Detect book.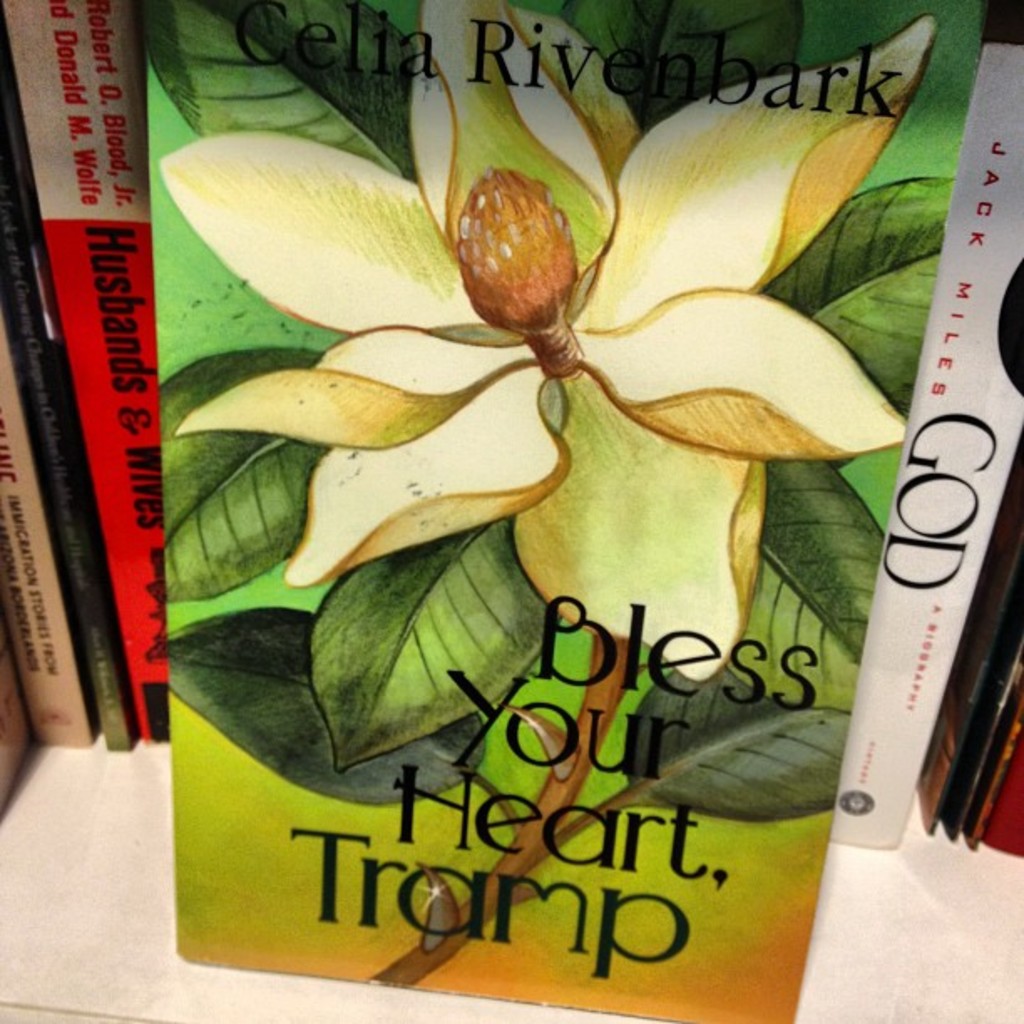
Detected at (0,0,179,758).
